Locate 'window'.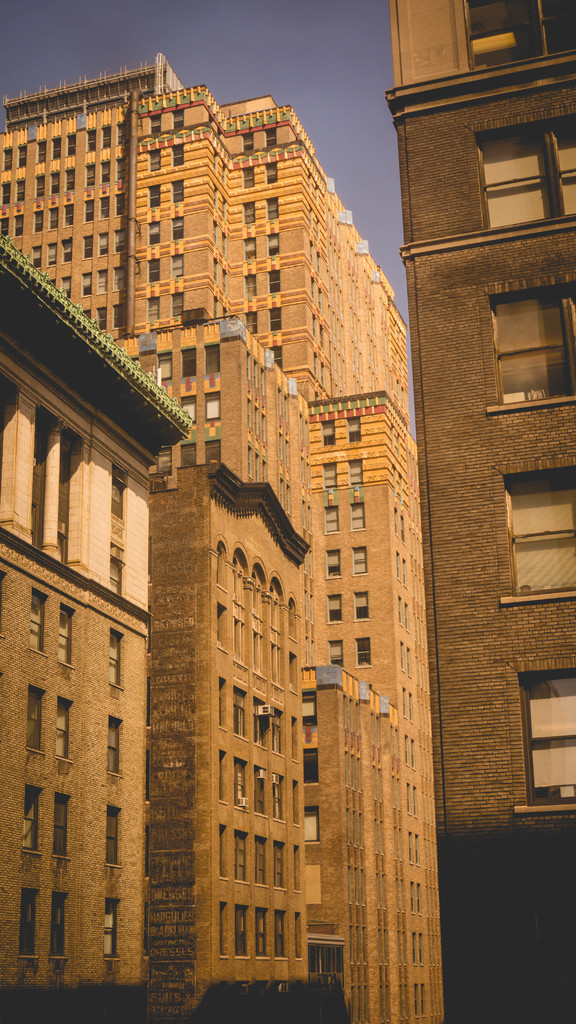
Bounding box: detection(15, 213, 24, 239).
